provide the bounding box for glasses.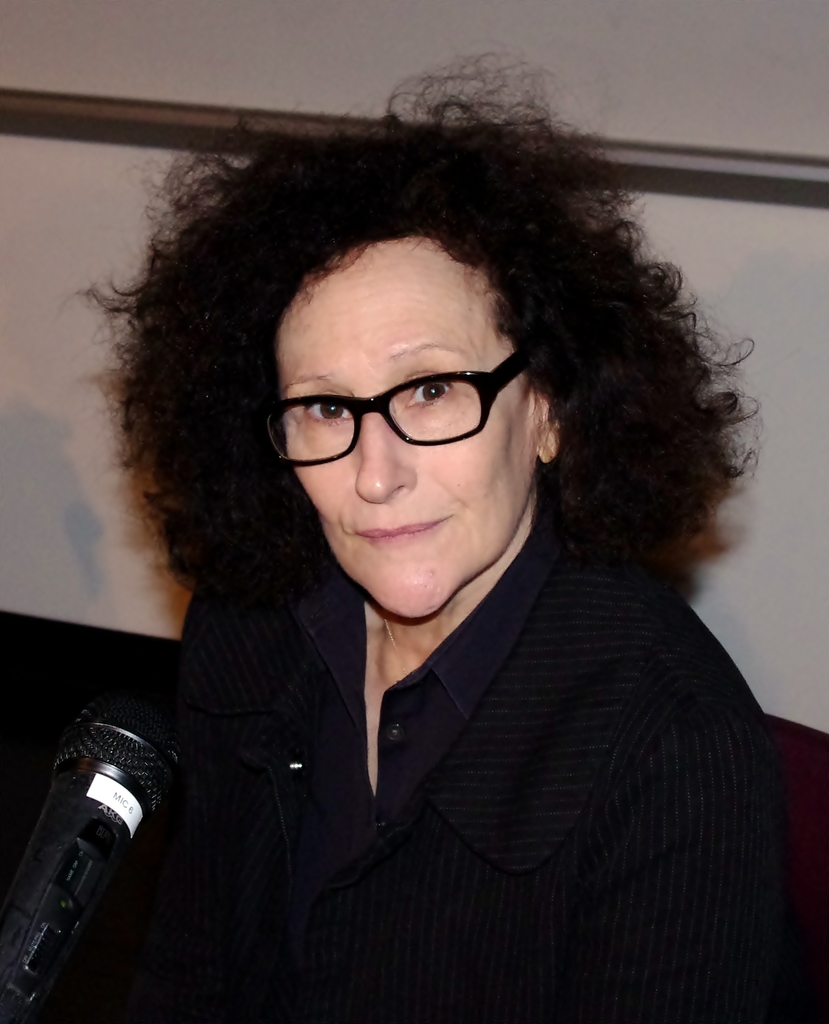
x1=264 y1=339 x2=528 y2=479.
